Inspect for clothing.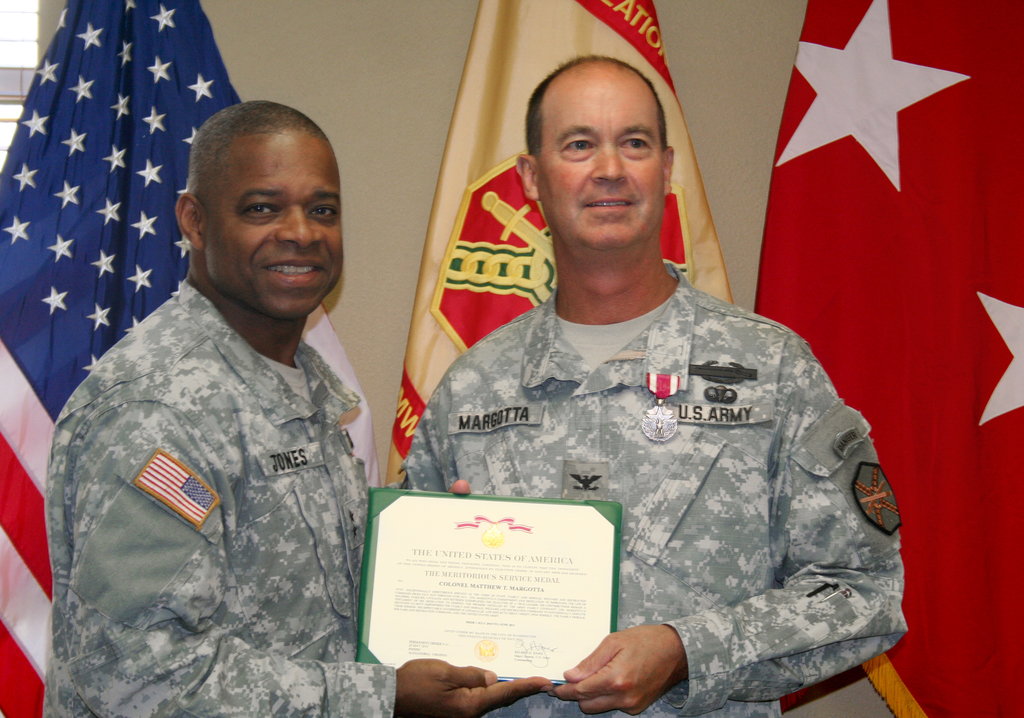
Inspection: [left=393, top=309, right=900, bottom=696].
